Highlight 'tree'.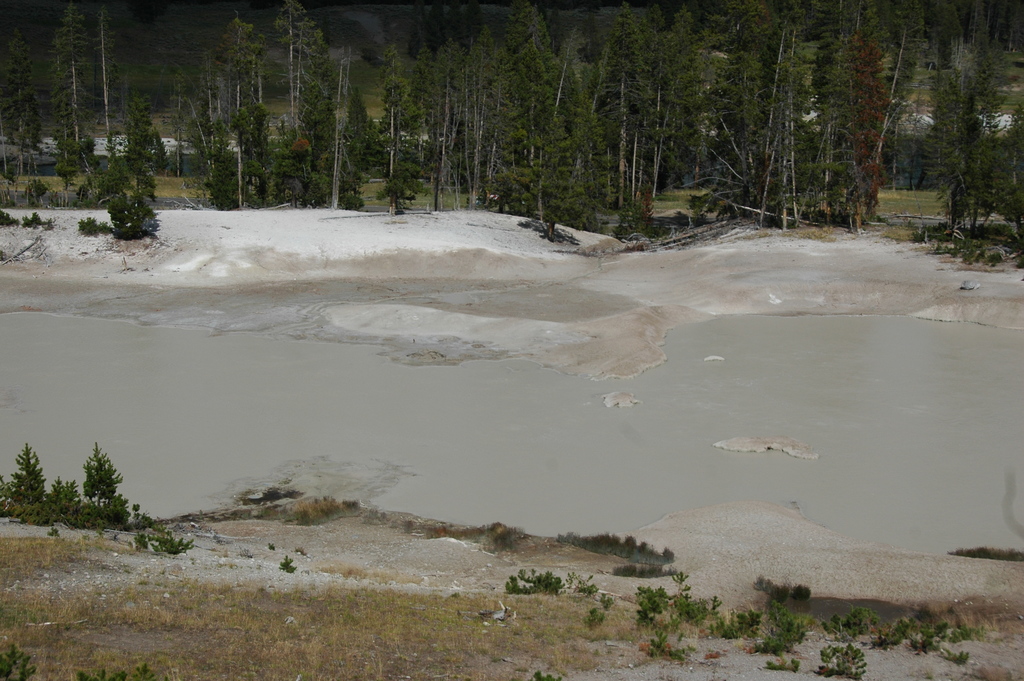
Highlighted region: (left=217, top=27, right=275, bottom=165).
